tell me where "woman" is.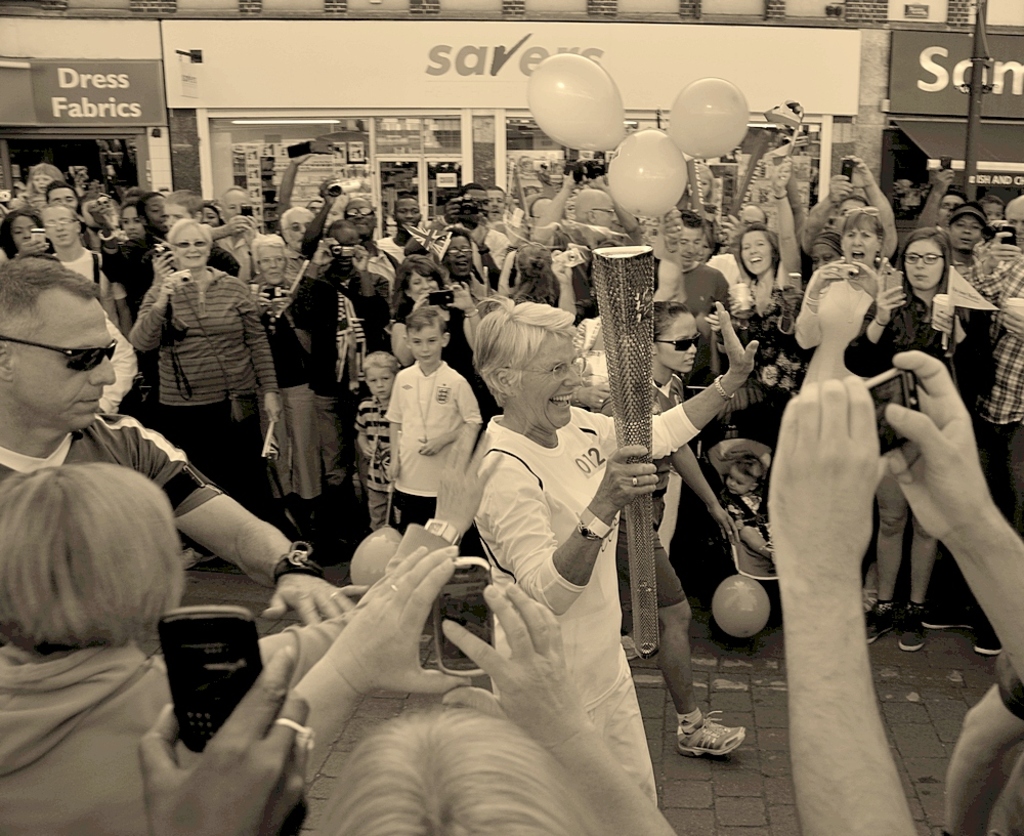
"woman" is at (2,211,45,255).
